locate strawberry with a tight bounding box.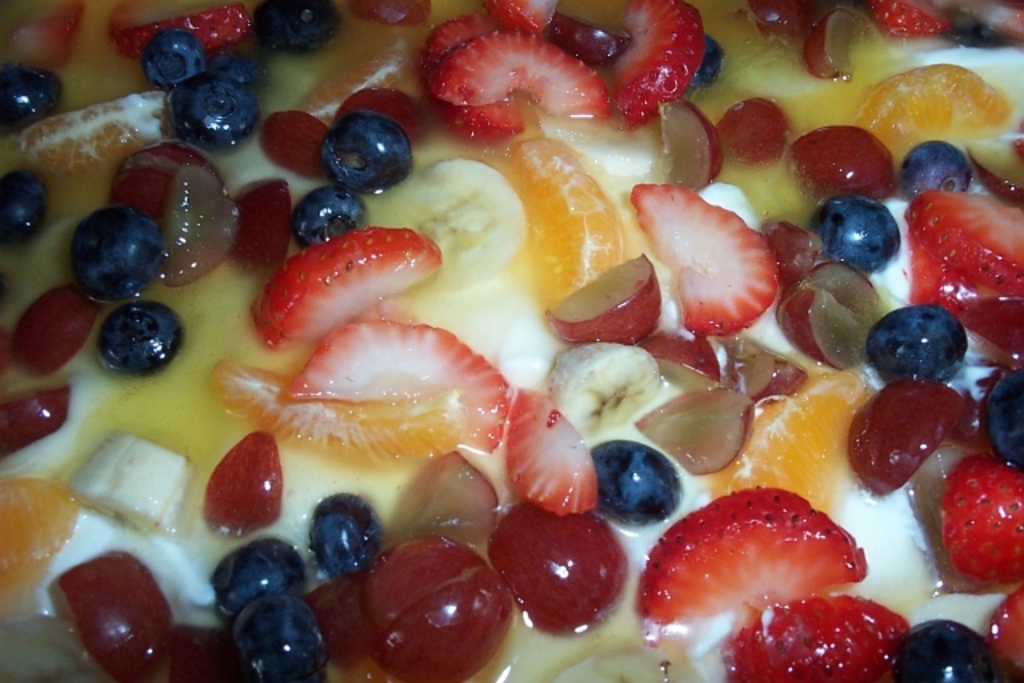
<box>477,0,554,30</box>.
